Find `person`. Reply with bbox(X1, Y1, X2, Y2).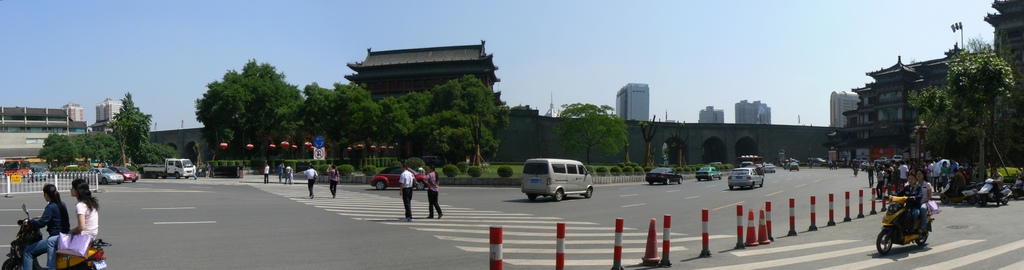
bbox(895, 175, 924, 234).
